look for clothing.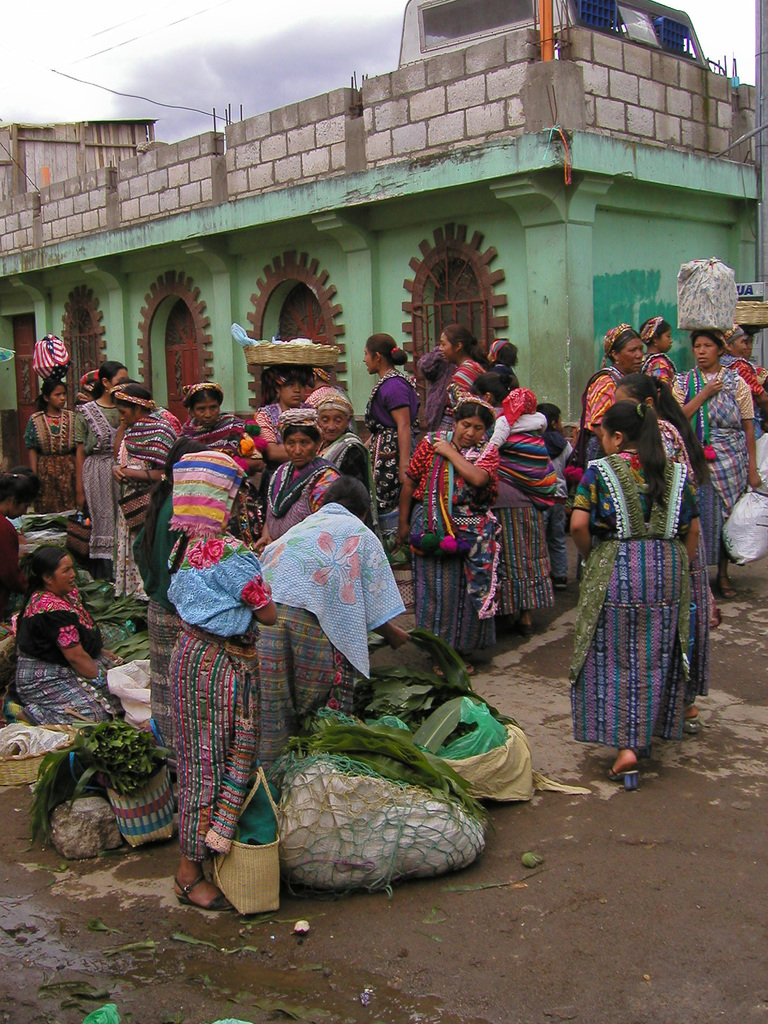
Found: (429, 362, 487, 419).
